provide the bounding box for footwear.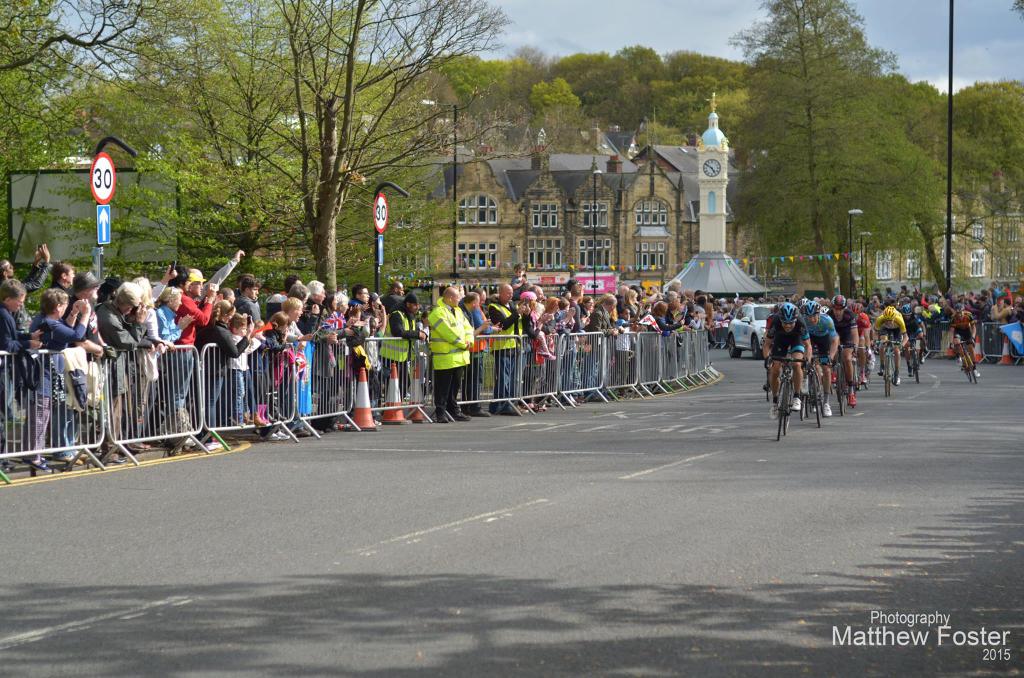
[769,404,778,417].
